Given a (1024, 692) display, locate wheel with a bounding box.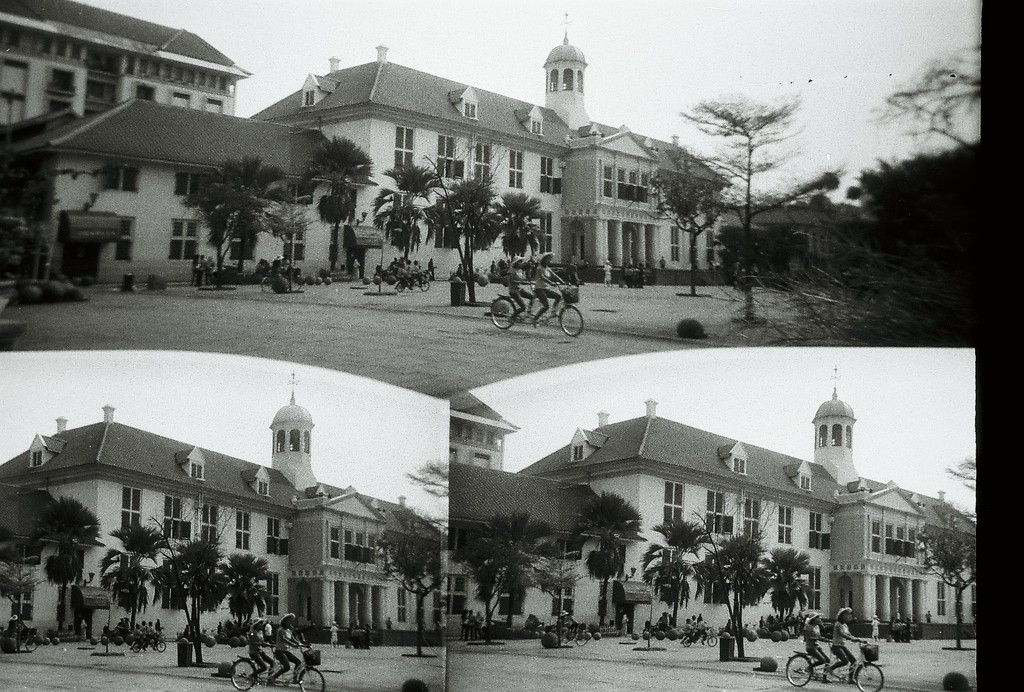
Located: bbox=[707, 636, 717, 647].
